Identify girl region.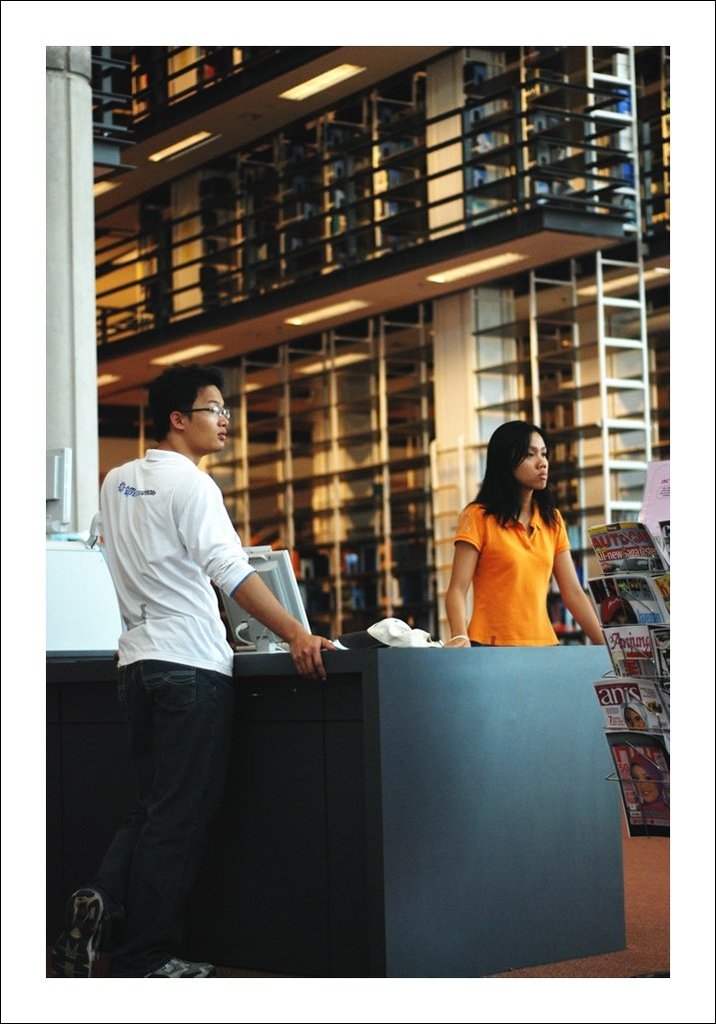
Region: 440 416 613 652.
